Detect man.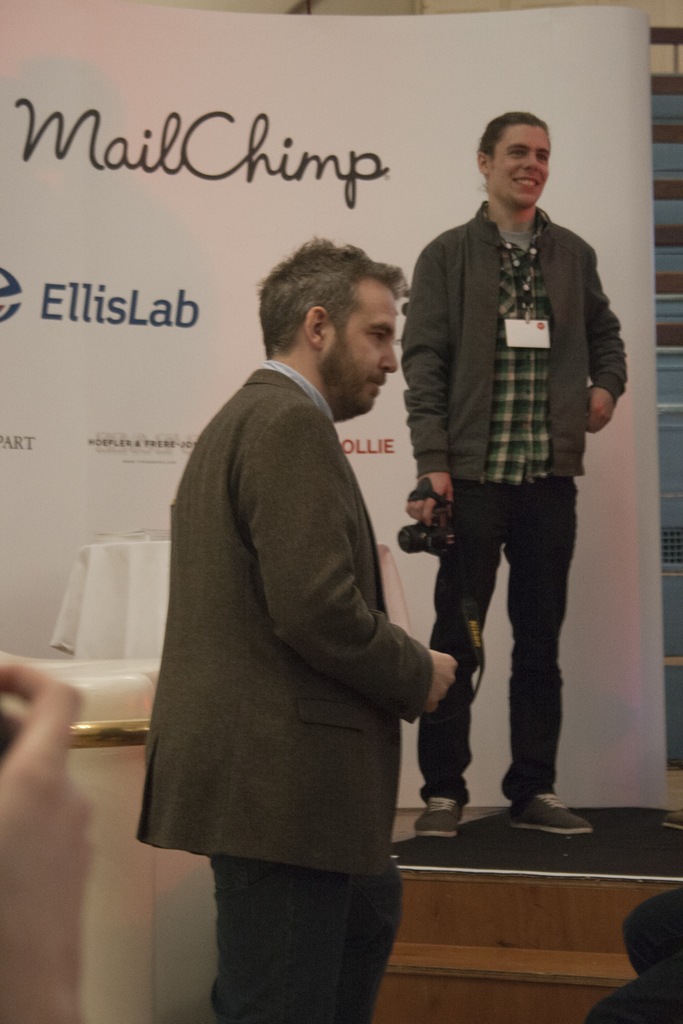
Detected at bbox=(400, 116, 625, 847).
